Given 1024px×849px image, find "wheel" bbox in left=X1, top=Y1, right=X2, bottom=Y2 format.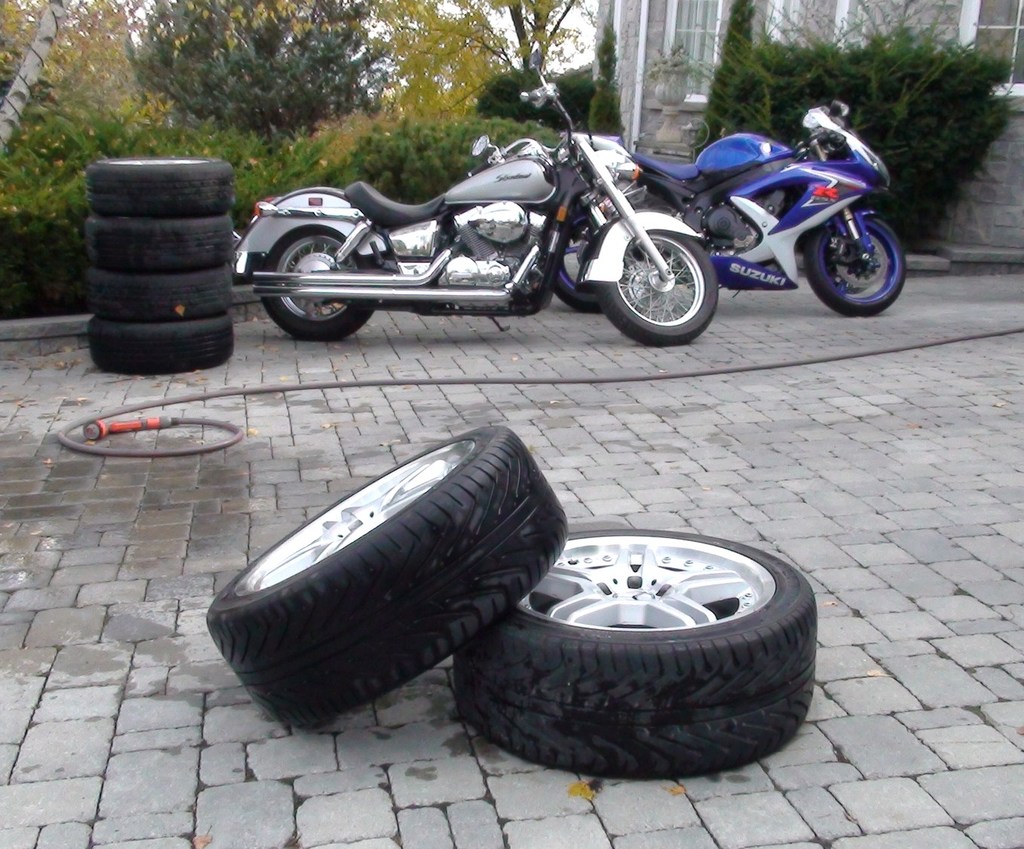
left=818, top=197, right=903, bottom=300.
